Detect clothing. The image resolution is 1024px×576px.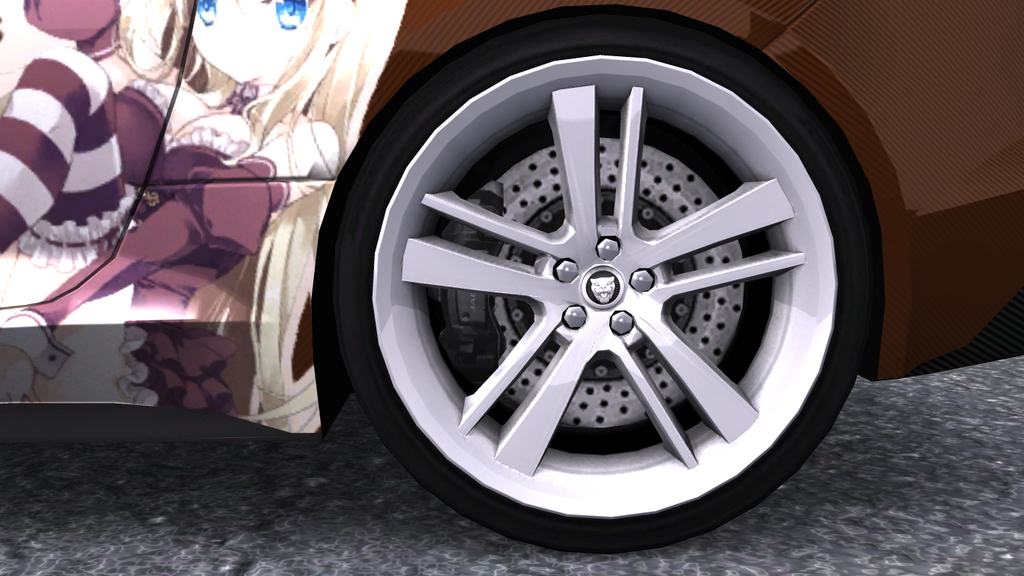
{"x1": 0, "y1": 50, "x2": 289, "y2": 325}.
